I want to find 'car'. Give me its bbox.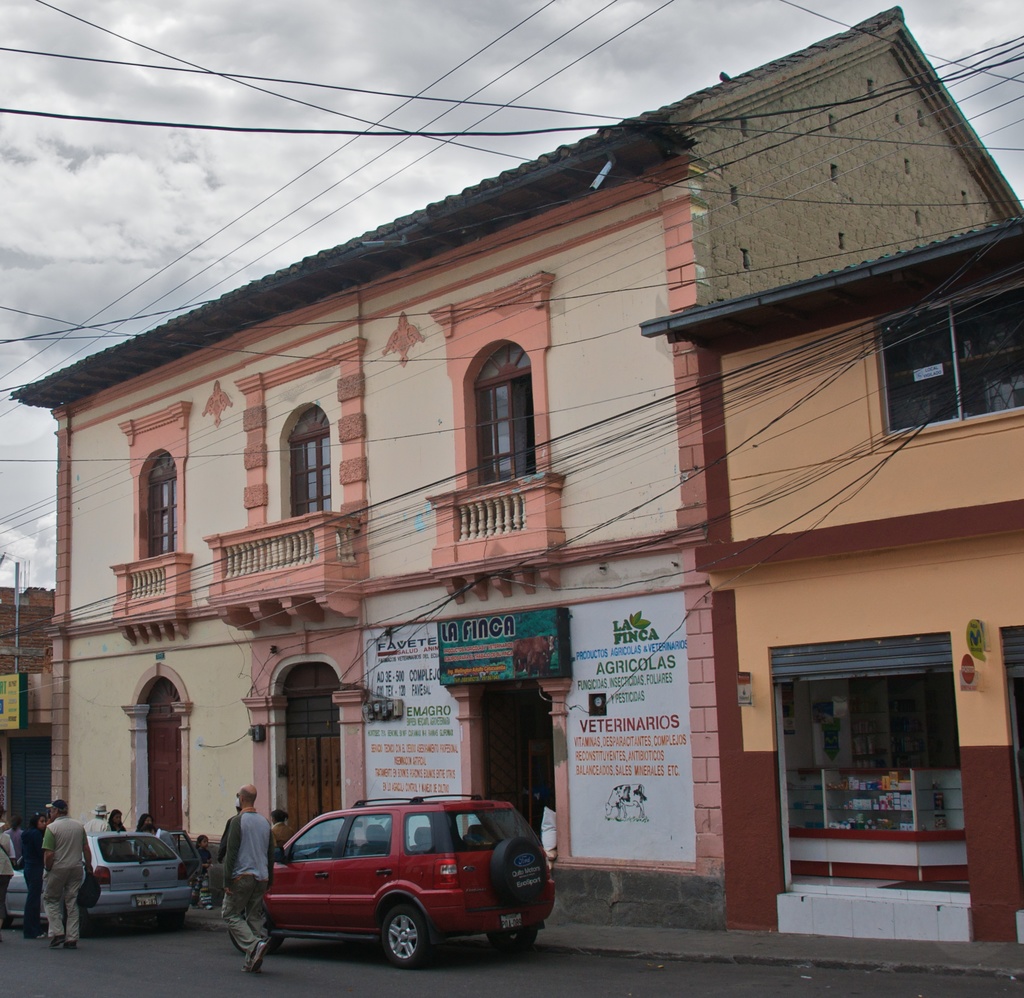
bbox(5, 830, 206, 935).
